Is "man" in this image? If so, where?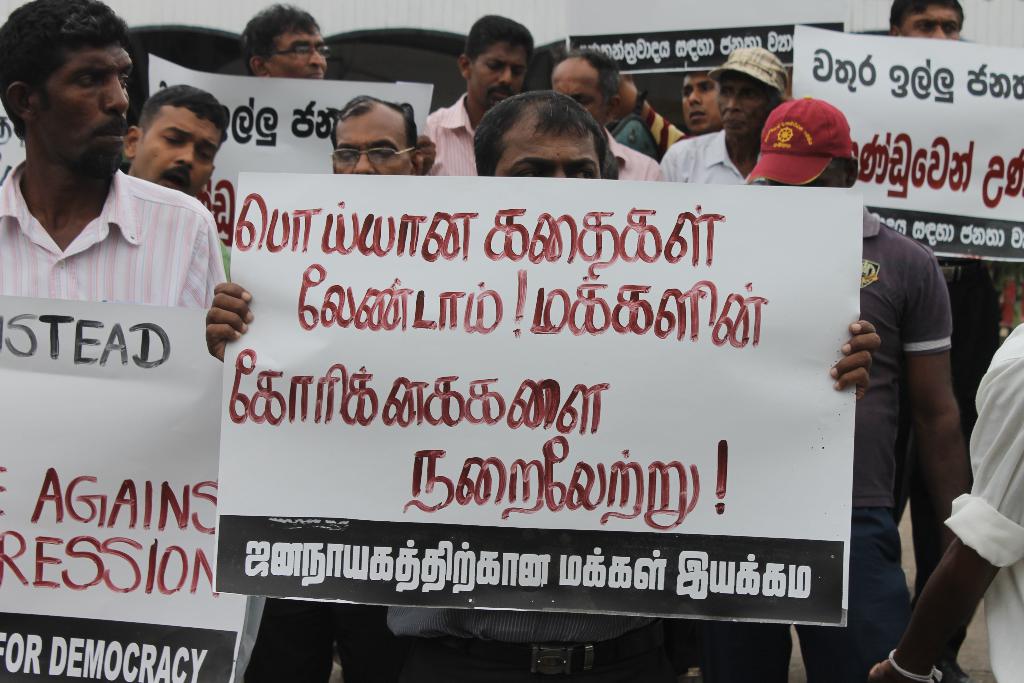
Yes, at (x1=124, y1=81, x2=232, y2=268).
